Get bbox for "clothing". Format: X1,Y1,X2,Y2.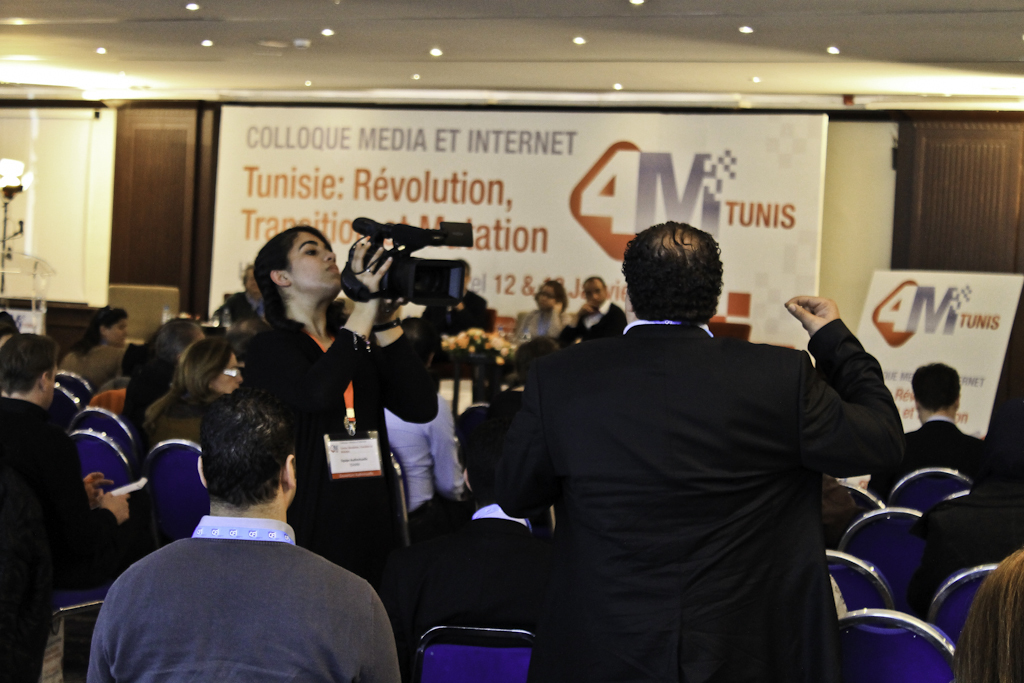
0,399,62,674.
